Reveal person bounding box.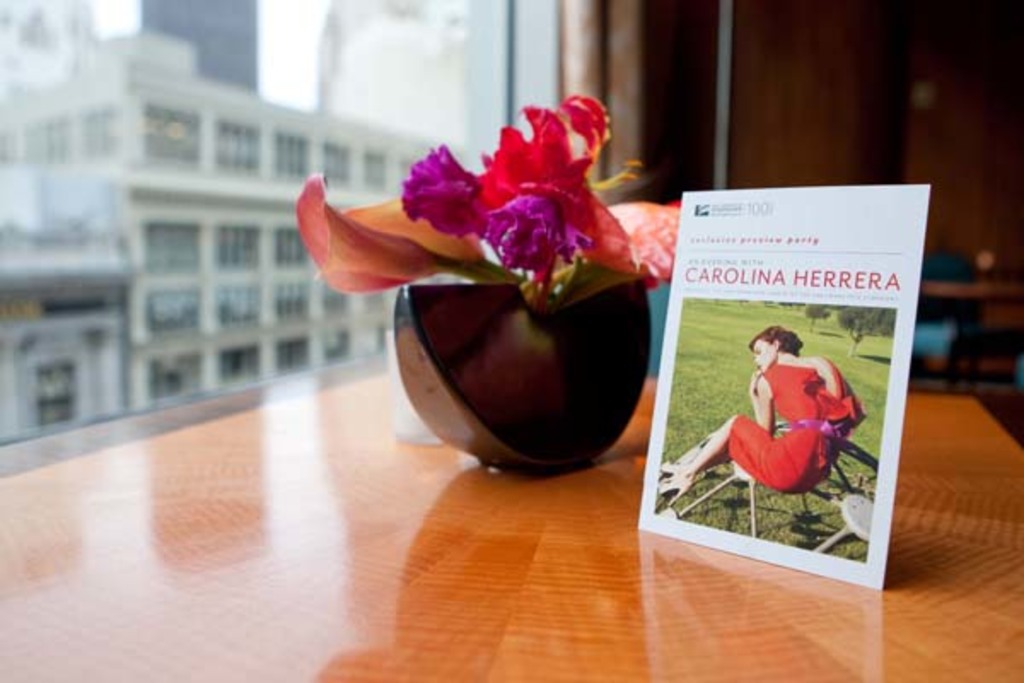
Revealed: {"left": 705, "top": 335, "right": 853, "bottom": 516}.
